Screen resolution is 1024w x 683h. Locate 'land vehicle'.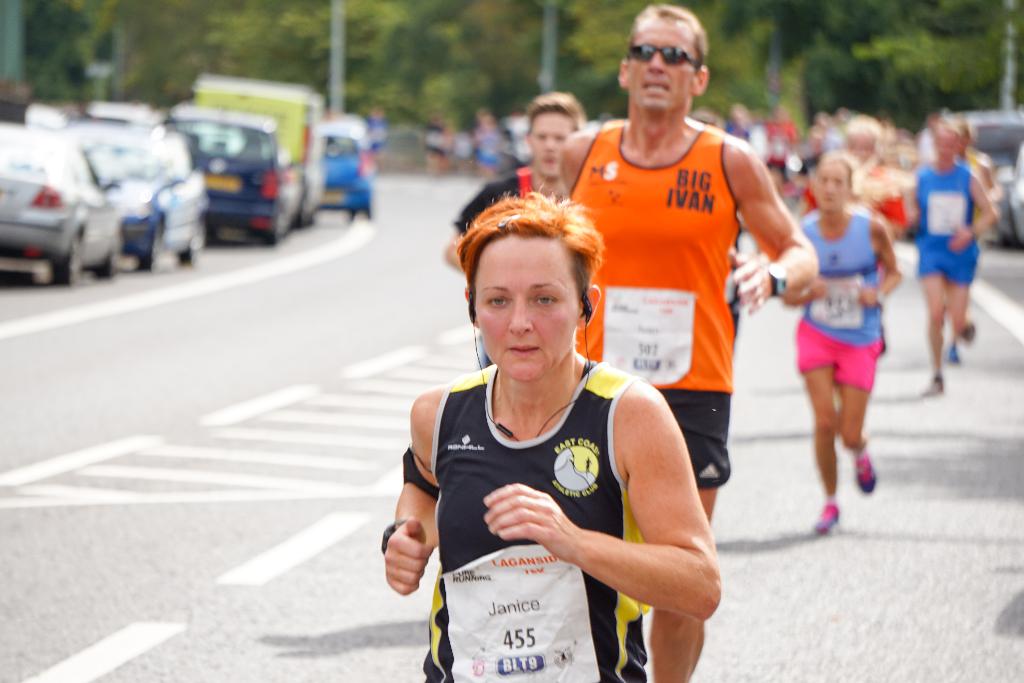
<bbox>189, 74, 330, 227</bbox>.
